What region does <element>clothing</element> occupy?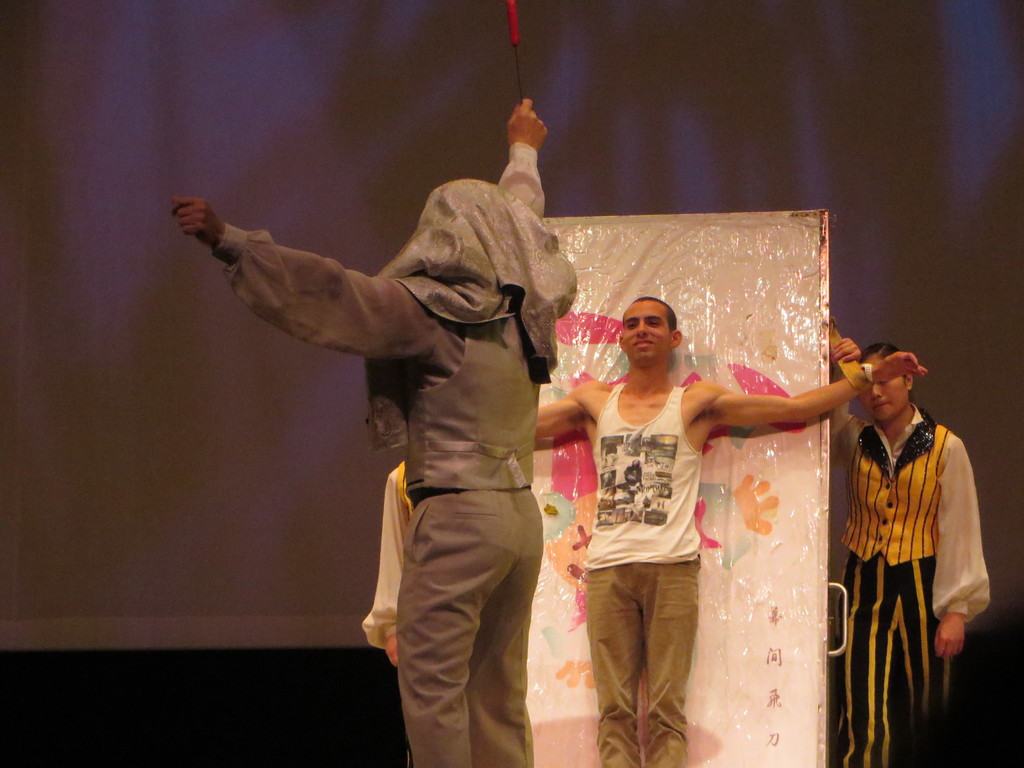
828/379/980/727.
